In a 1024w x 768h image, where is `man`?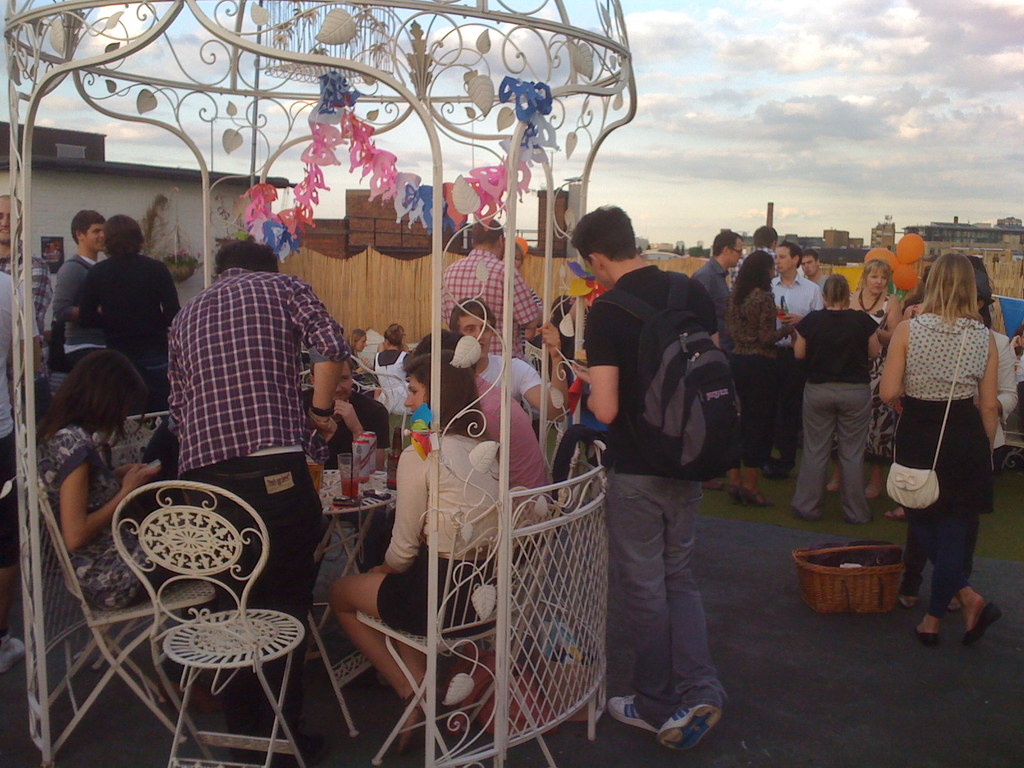
select_region(443, 300, 572, 424).
